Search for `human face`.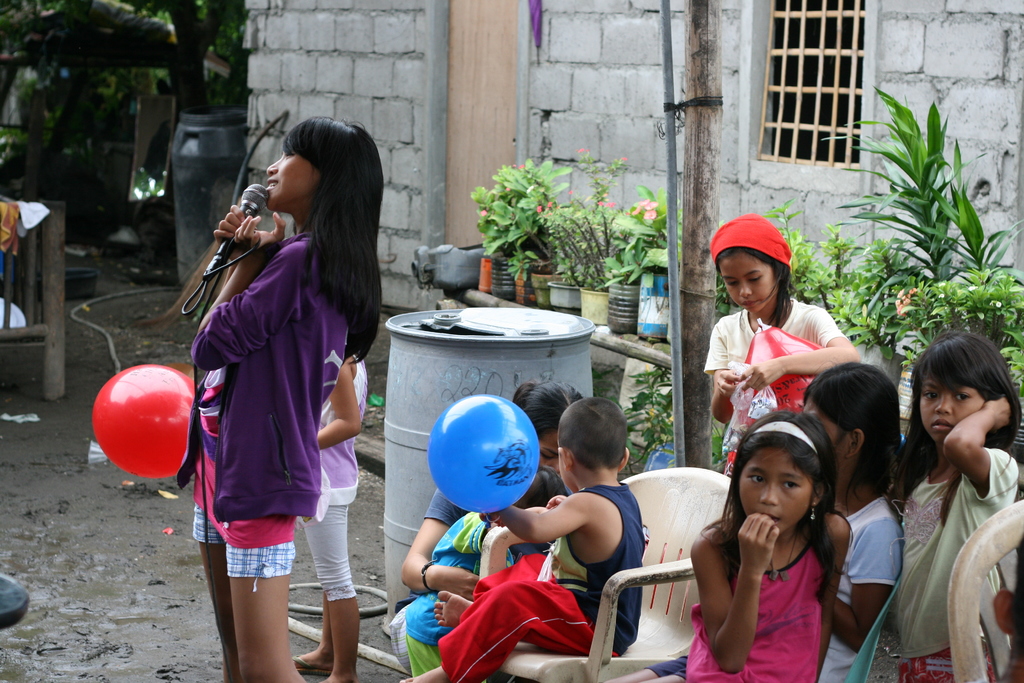
Found at l=922, t=369, r=984, b=440.
